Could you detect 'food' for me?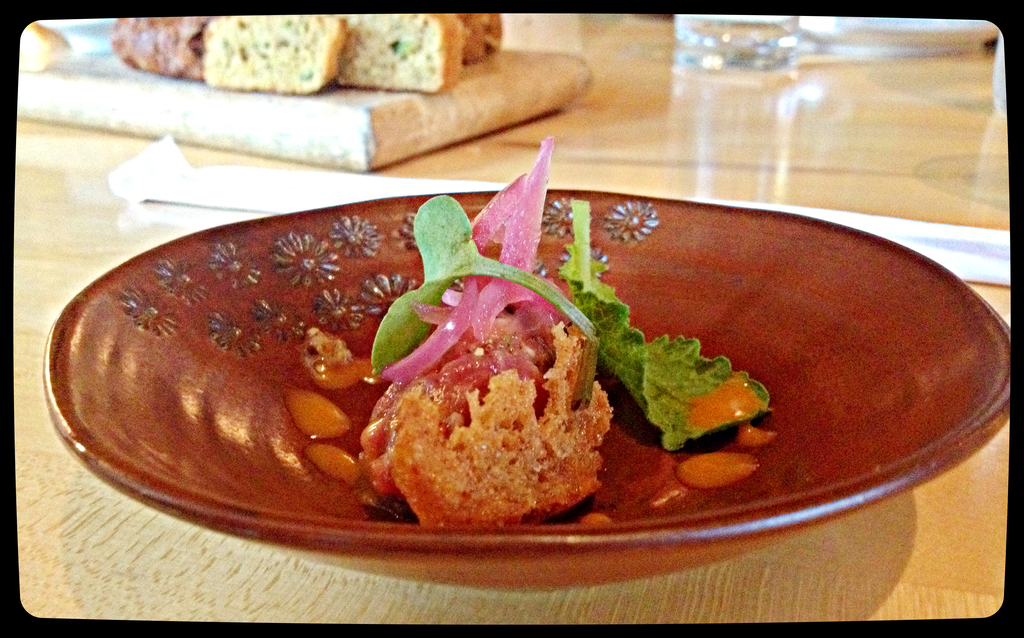
Detection result: box=[19, 22, 68, 70].
